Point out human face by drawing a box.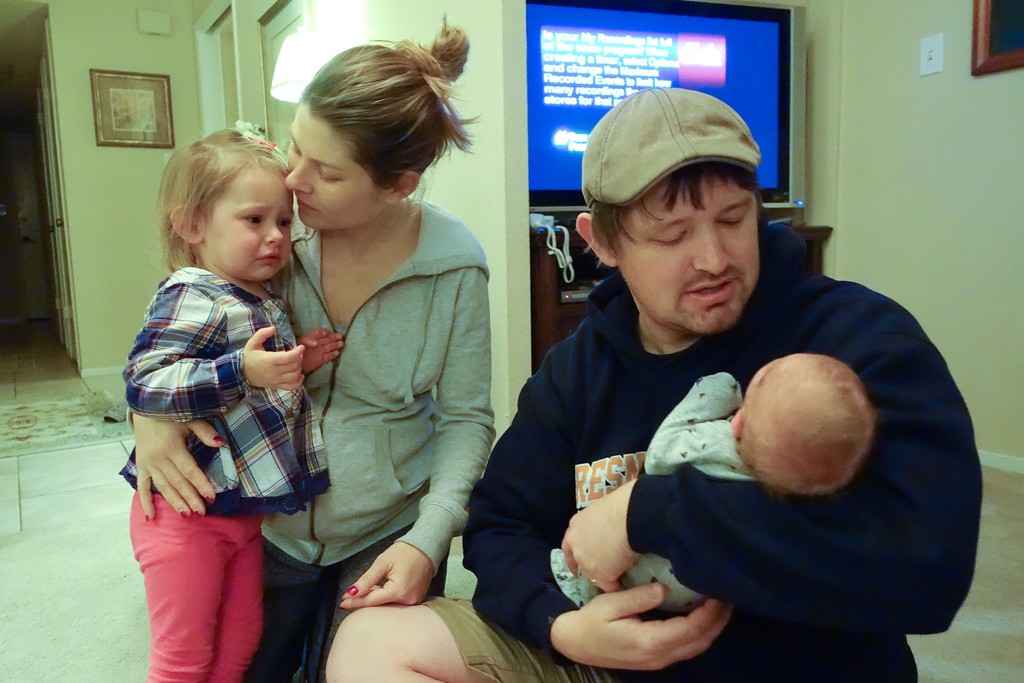
739:348:827:452.
